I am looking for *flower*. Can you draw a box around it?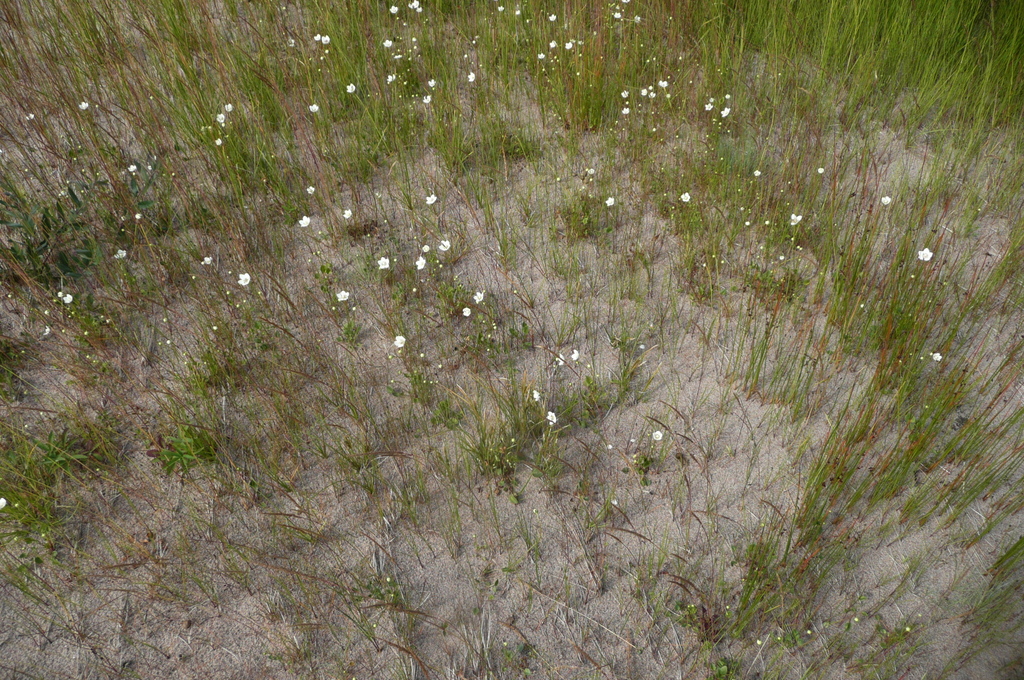
Sure, the bounding box is left=531, top=387, right=543, bottom=401.
